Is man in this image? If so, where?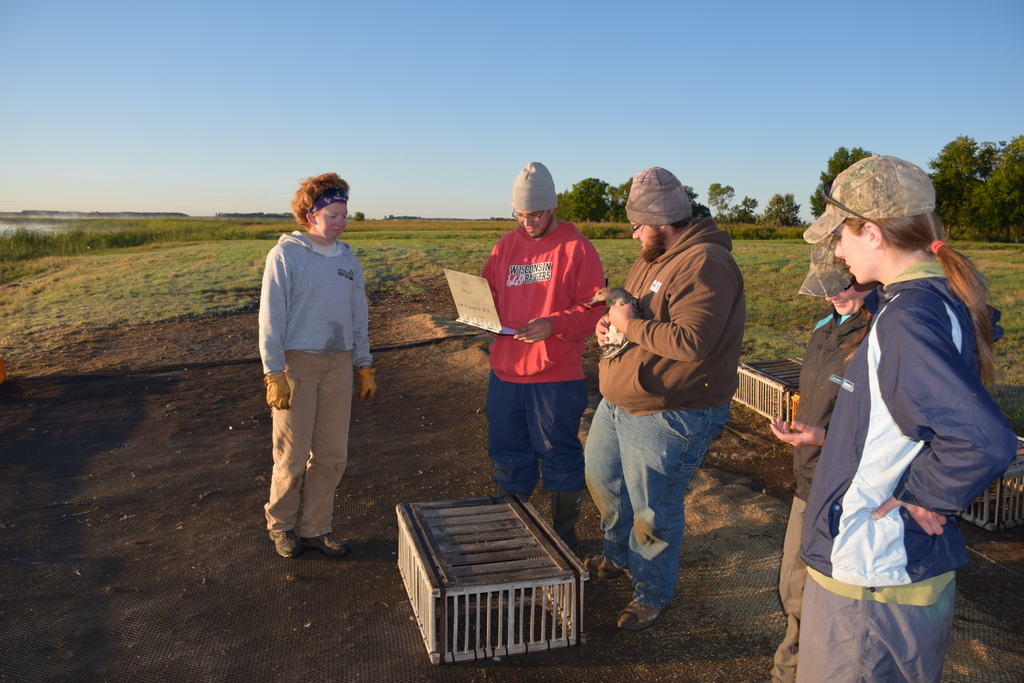
Yes, at <region>477, 156, 610, 557</region>.
